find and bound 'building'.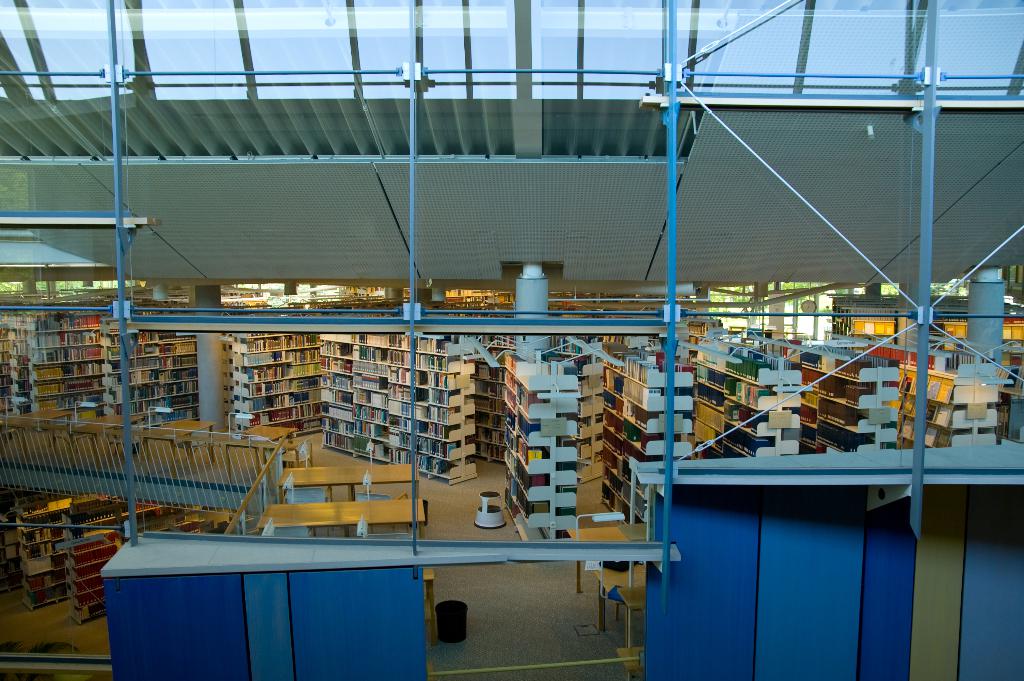
Bound: [left=0, top=0, right=1023, bottom=680].
